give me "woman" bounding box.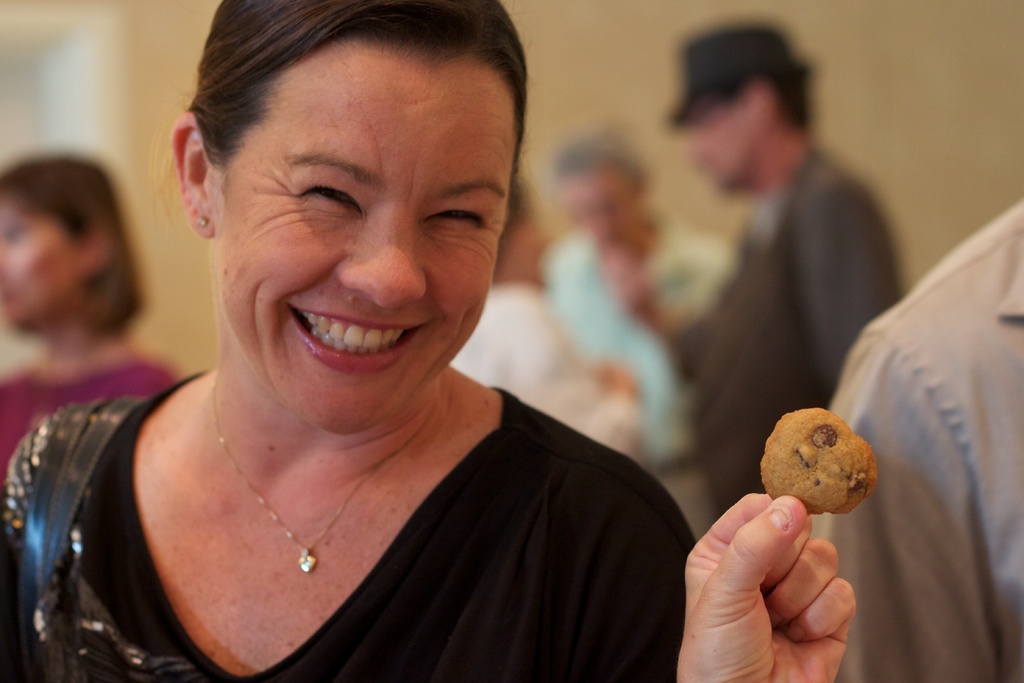
[x1=0, y1=161, x2=166, y2=502].
